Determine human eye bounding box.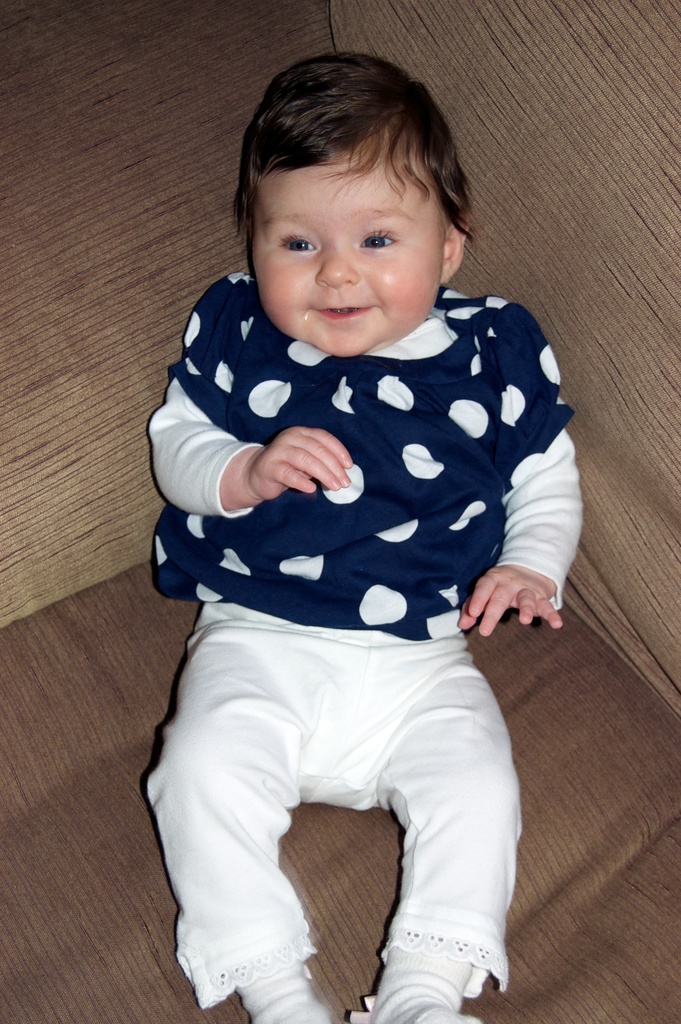
Determined: box(354, 225, 402, 252).
